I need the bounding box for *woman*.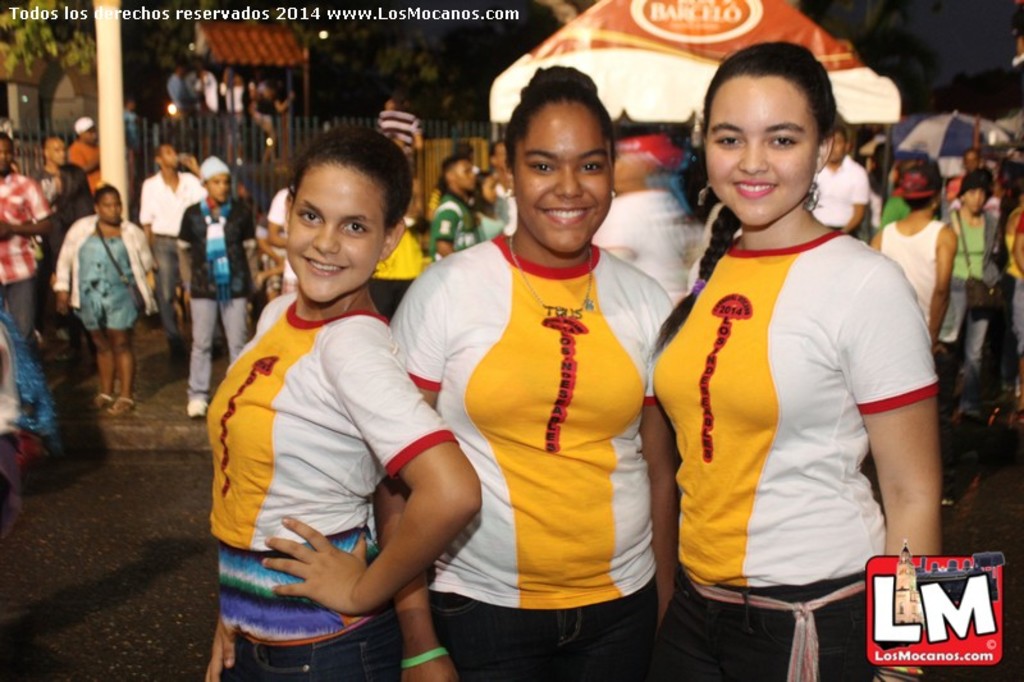
Here it is: region(60, 179, 156, 416).
